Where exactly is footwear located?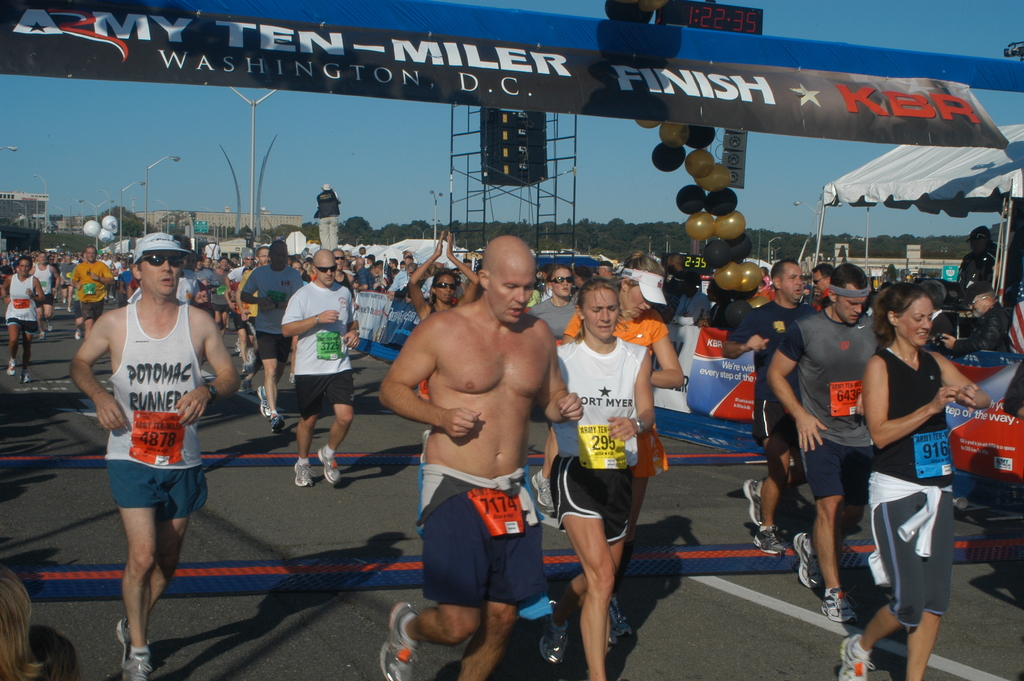
Its bounding box is crop(73, 329, 81, 339).
